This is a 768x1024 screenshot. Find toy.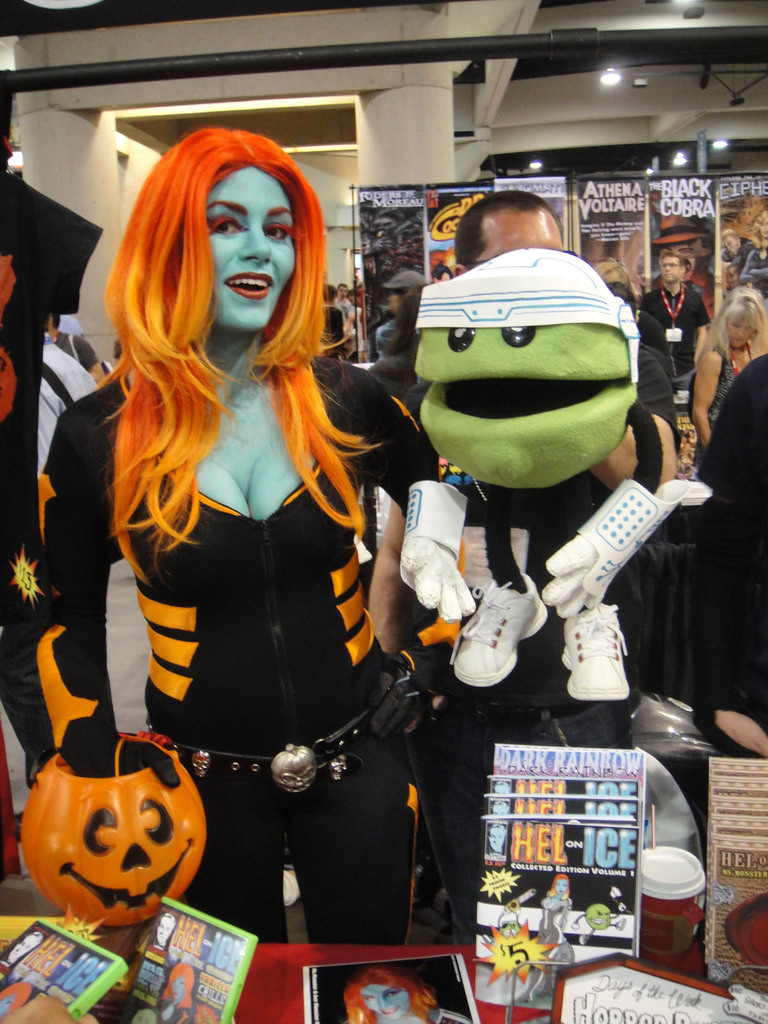
Bounding box: (19,732,207,930).
